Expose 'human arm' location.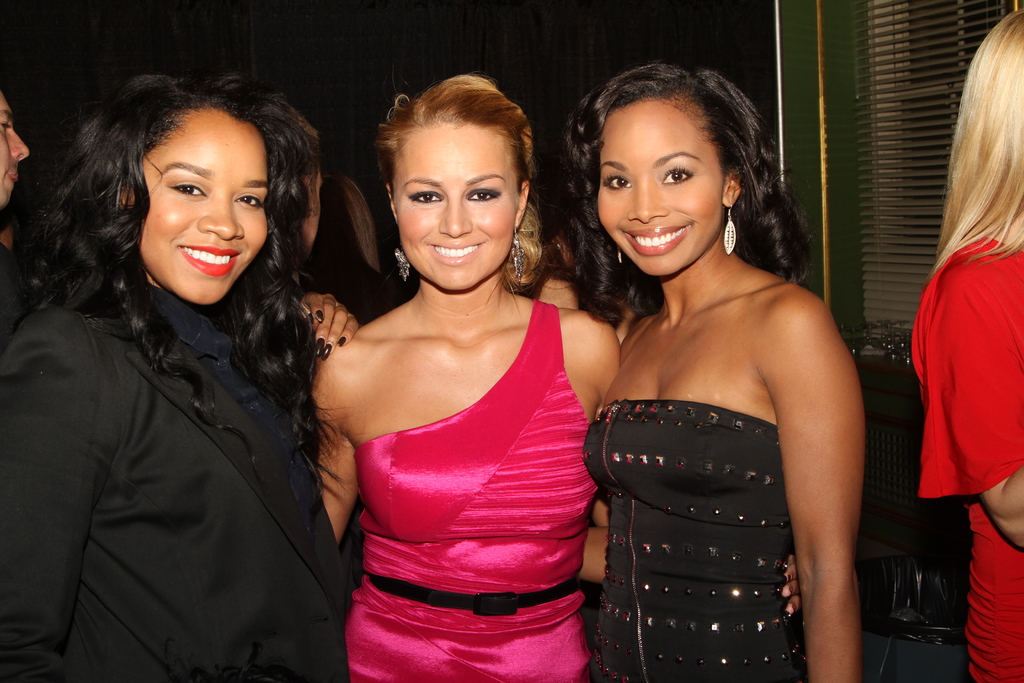
Exposed at <bbox>300, 291, 360, 360</bbox>.
